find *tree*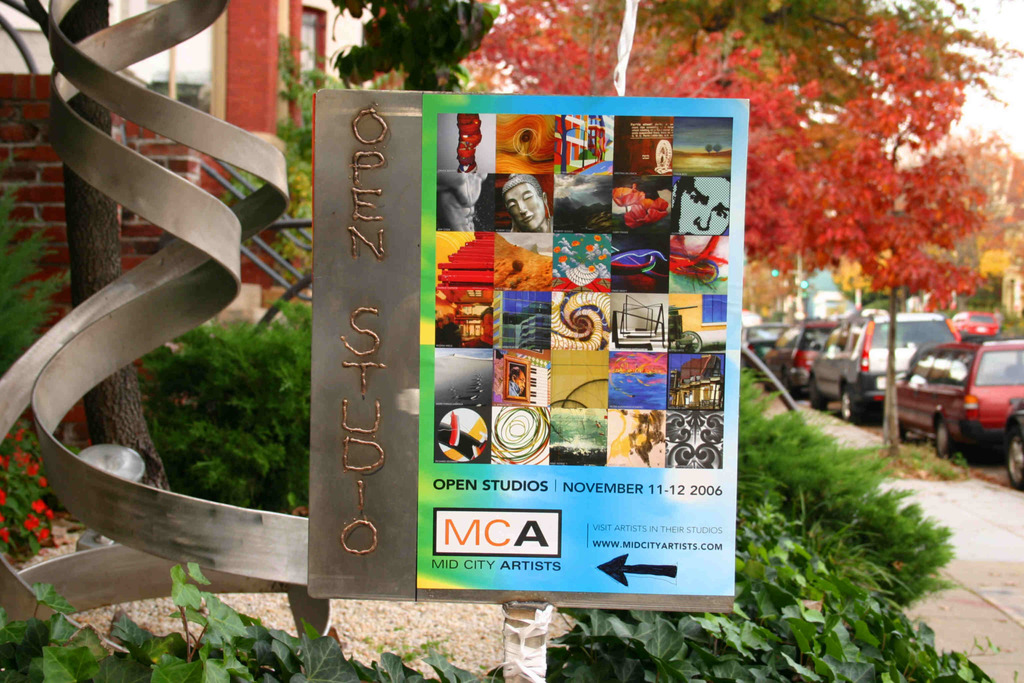
crop(832, 149, 999, 463)
